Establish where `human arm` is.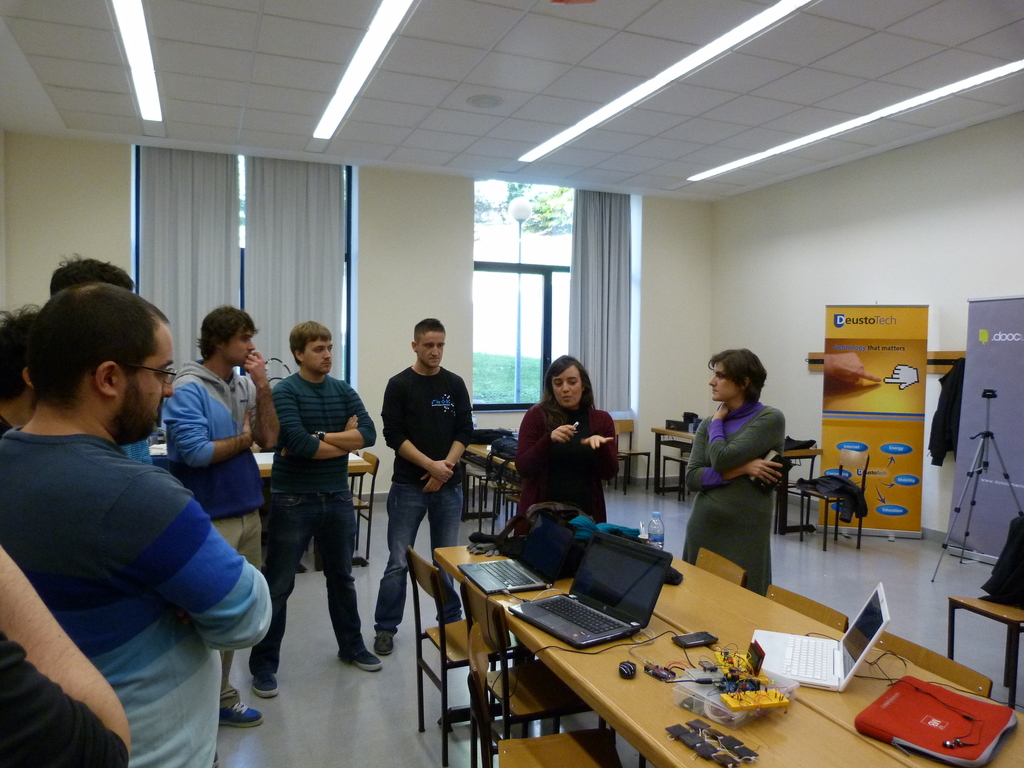
Established at pyautogui.locateOnScreen(307, 383, 384, 460).
